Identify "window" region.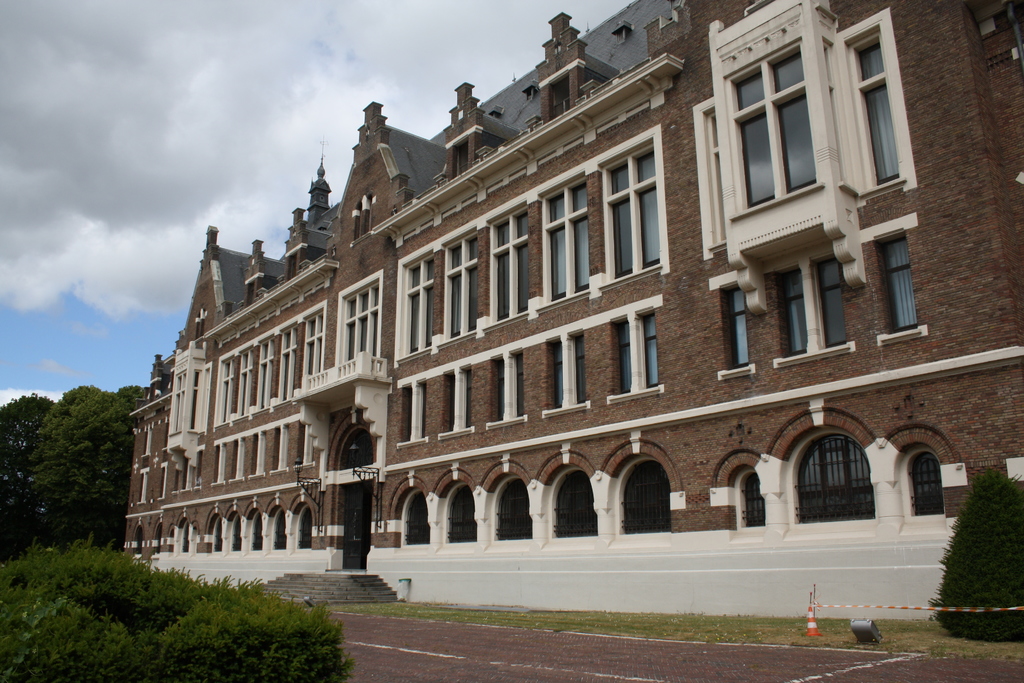
Region: bbox=(612, 322, 630, 398).
